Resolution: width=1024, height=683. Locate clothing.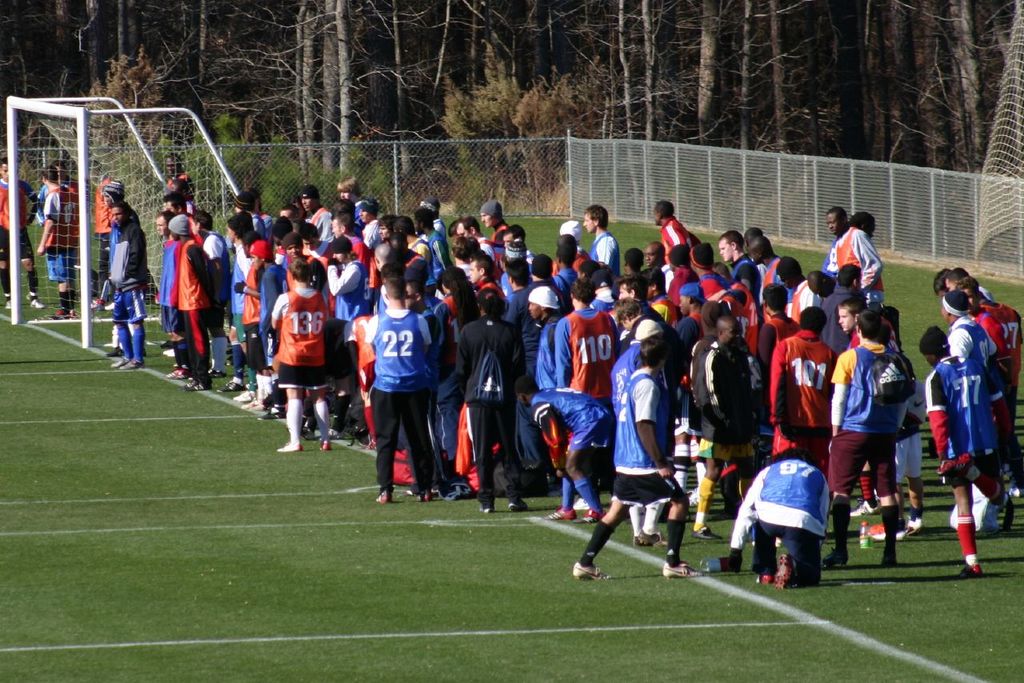
crop(0, 160, 37, 314).
